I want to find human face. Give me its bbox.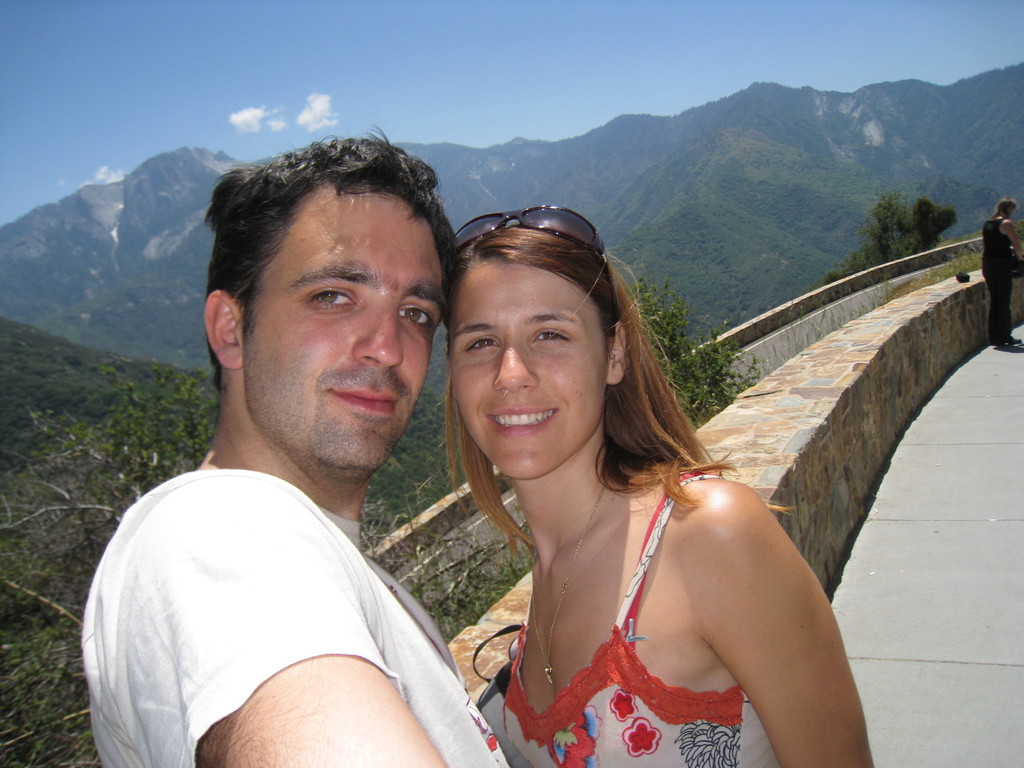
(245, 196, 454, 478).
